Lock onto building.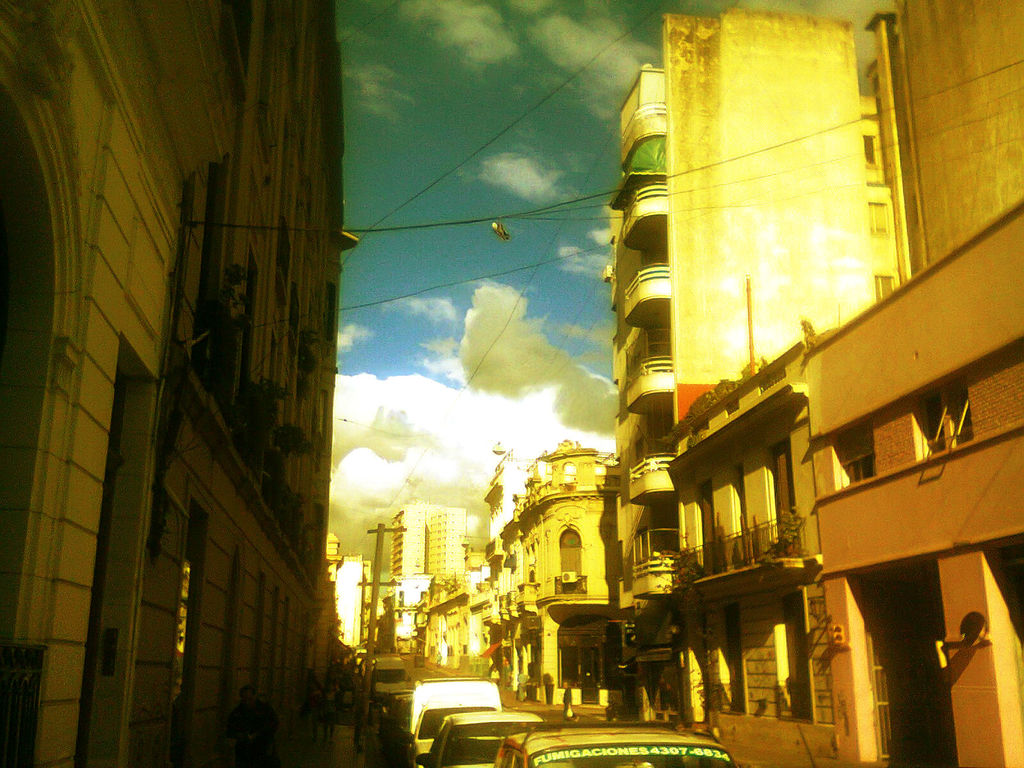
Locked: [left=0, top=0, right=360, bottom=762].
